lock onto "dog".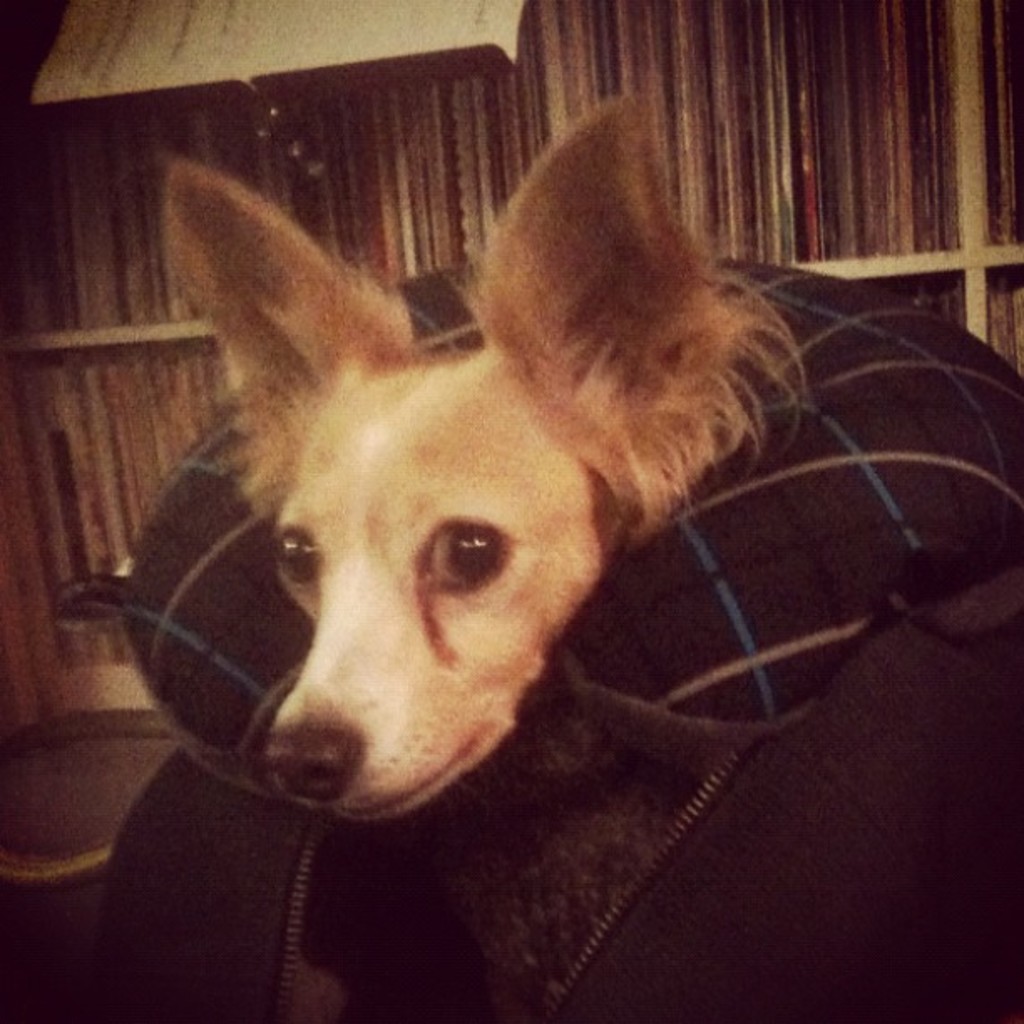
Locked: box(149, 84, 810, 828).
